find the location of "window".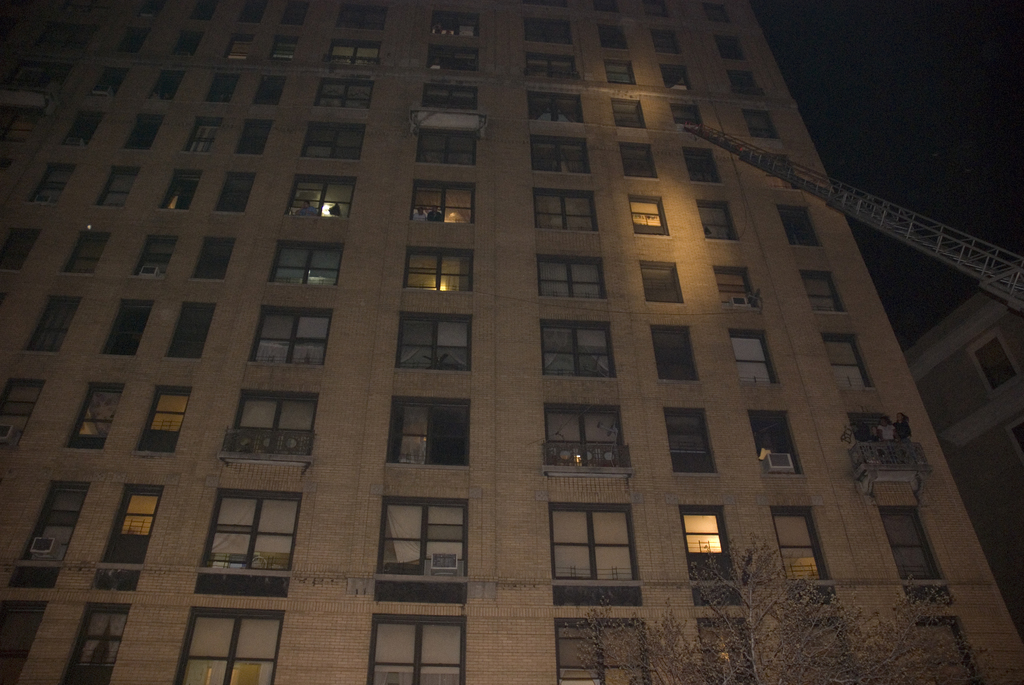
Location: (x1=140, y1=388, x2=186, y2=455).
